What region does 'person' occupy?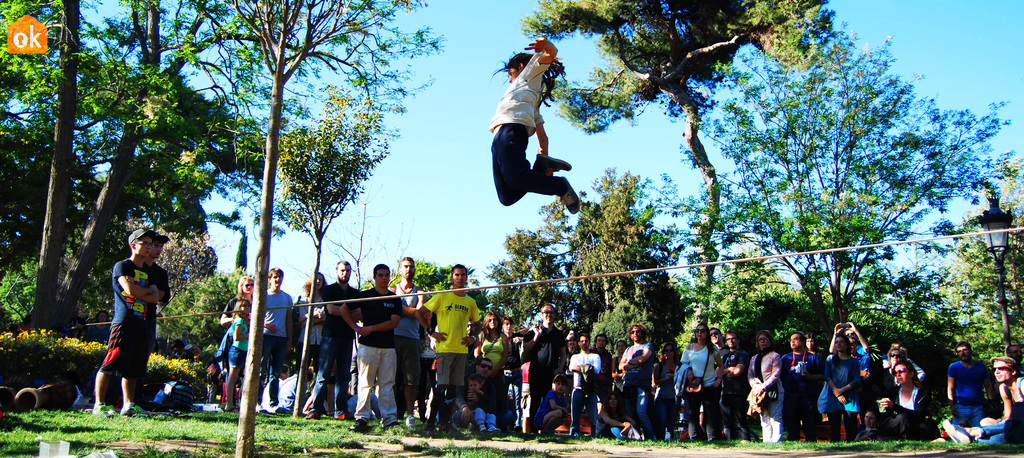
bbox=[714, 326, 726, 372].
